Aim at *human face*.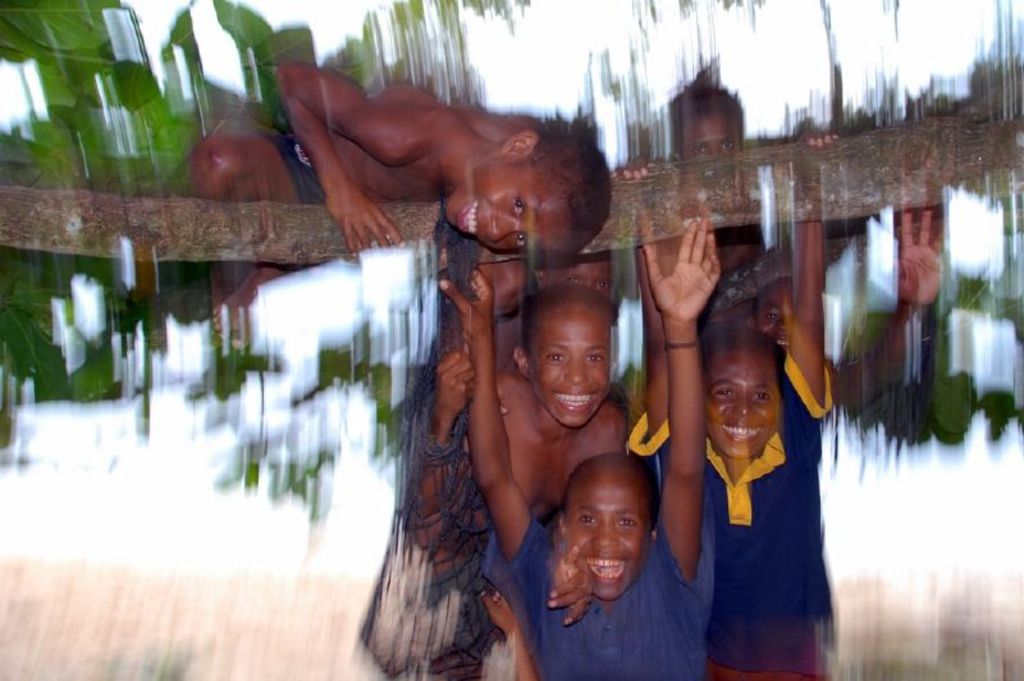
Aimed at (699, 347, 776, 453).
